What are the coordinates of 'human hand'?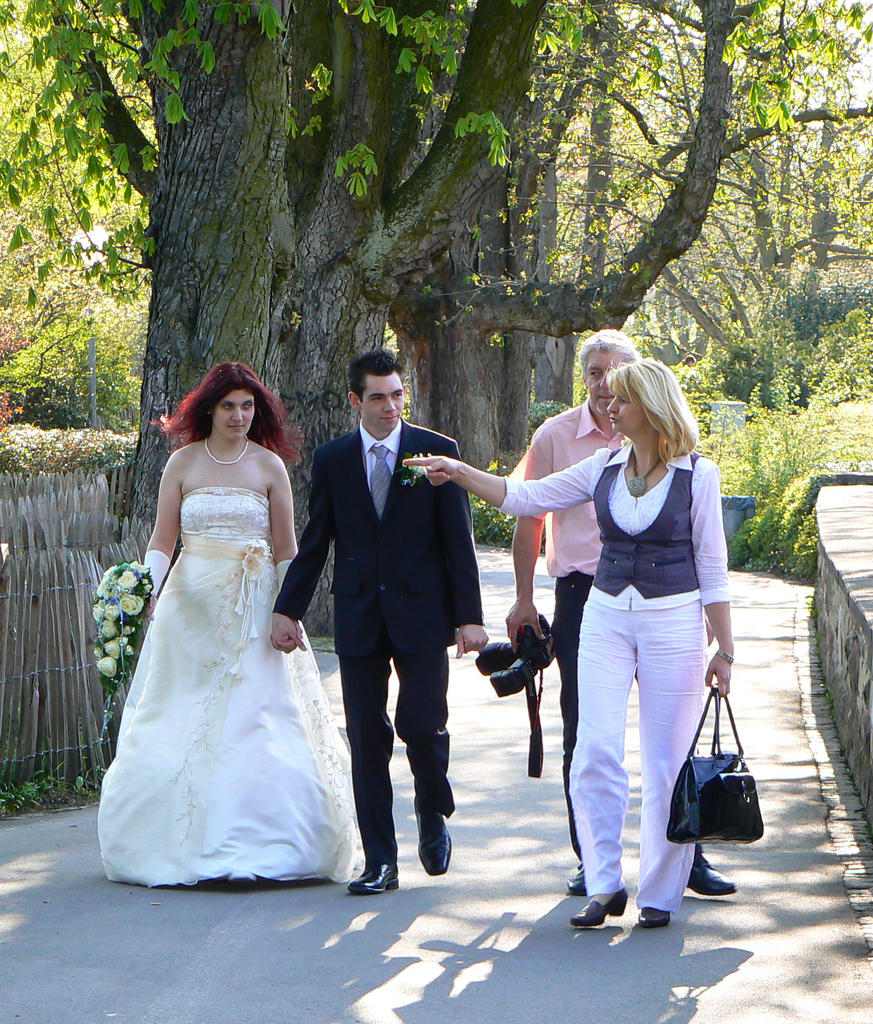
detection(501, 594, 549, 655).
